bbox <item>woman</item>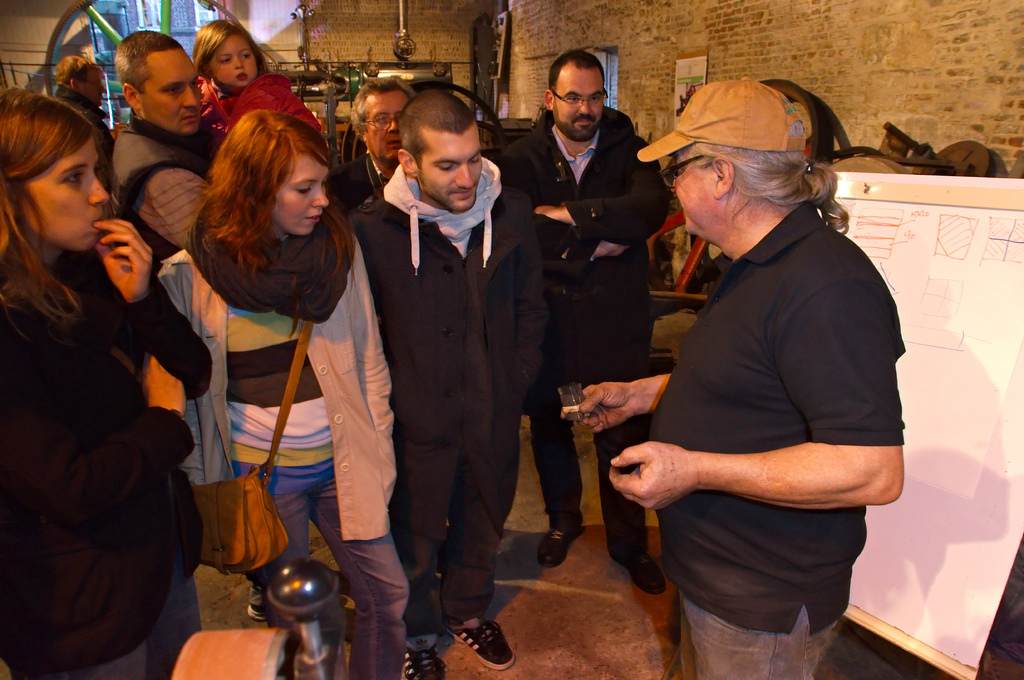
[153, 115, 403, 679]
